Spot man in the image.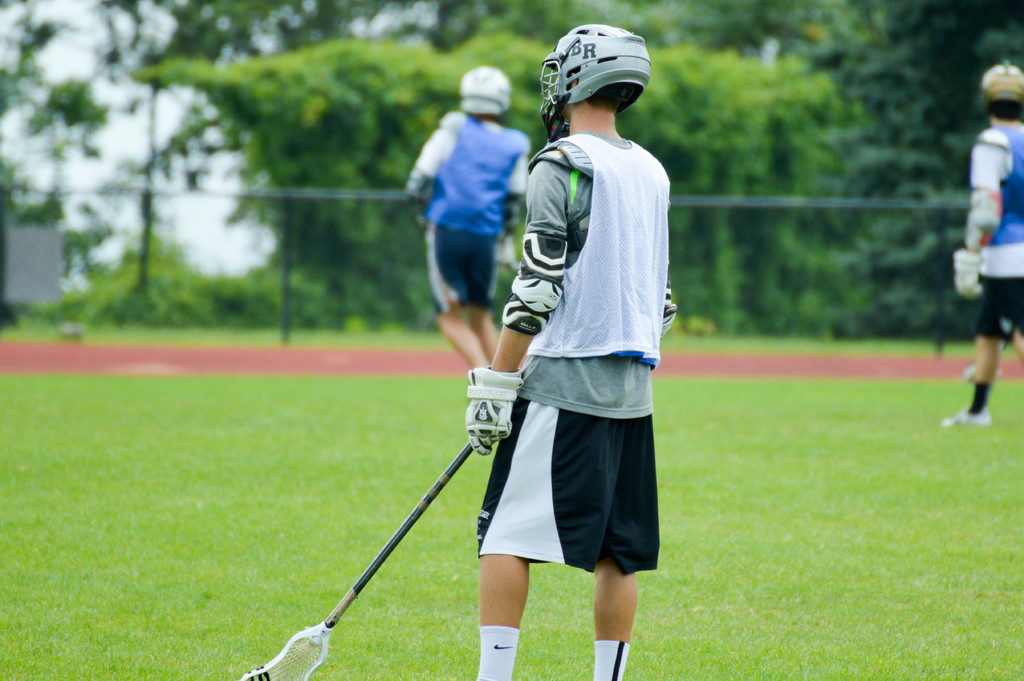
man found at l=405, t=68, r=531, b=368.
